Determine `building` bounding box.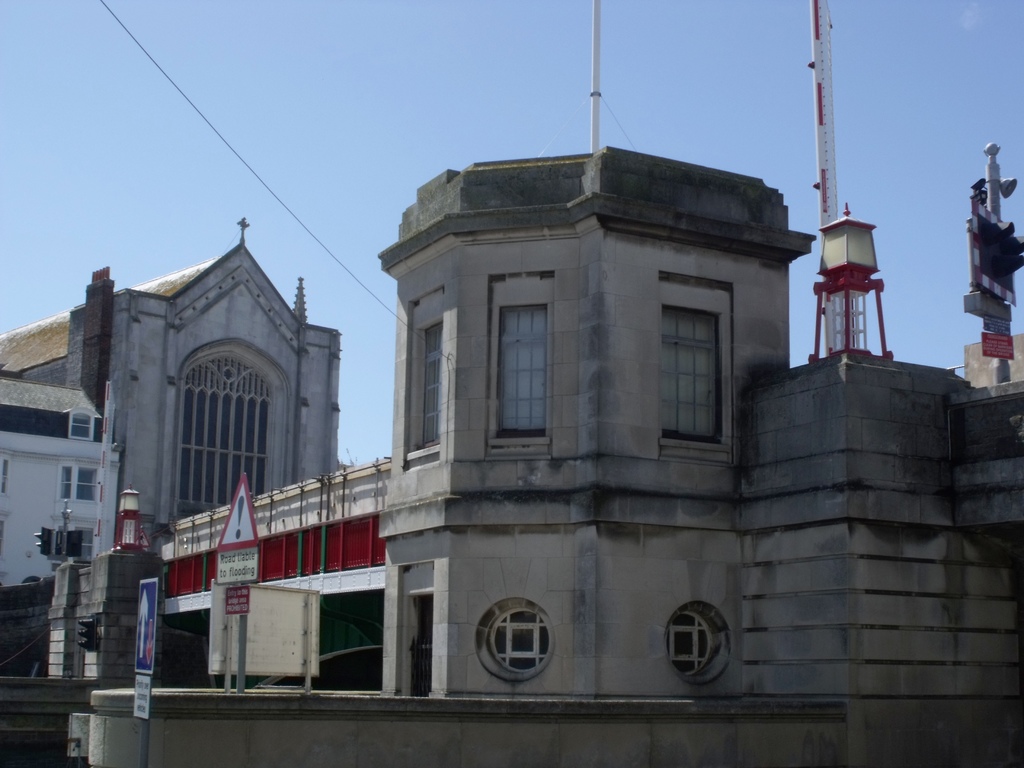
Determined: 0, 0, 1023, 767.
